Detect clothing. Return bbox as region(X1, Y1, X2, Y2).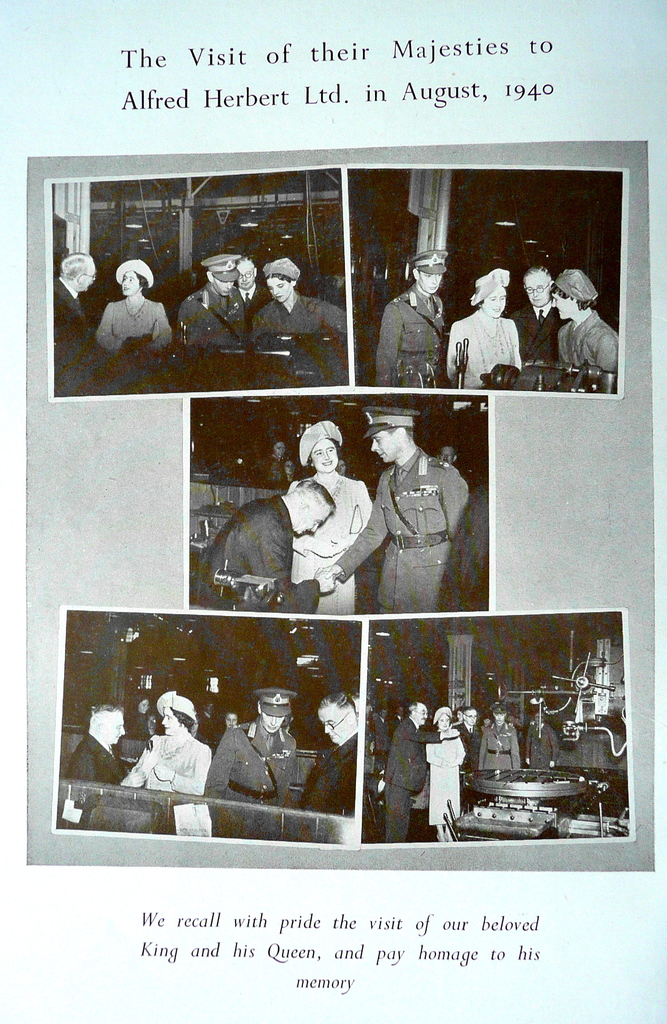
region(529, 721, 560, 769).
